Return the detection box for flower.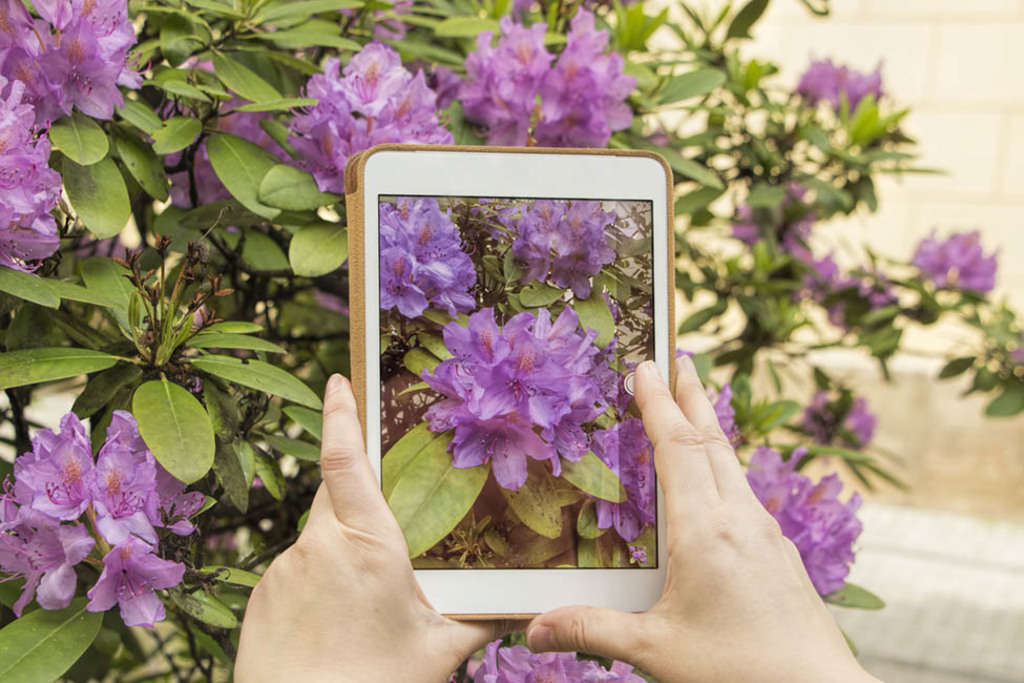
{"left": 731, "top": 191, "right": 886, "bottom": 327}.
